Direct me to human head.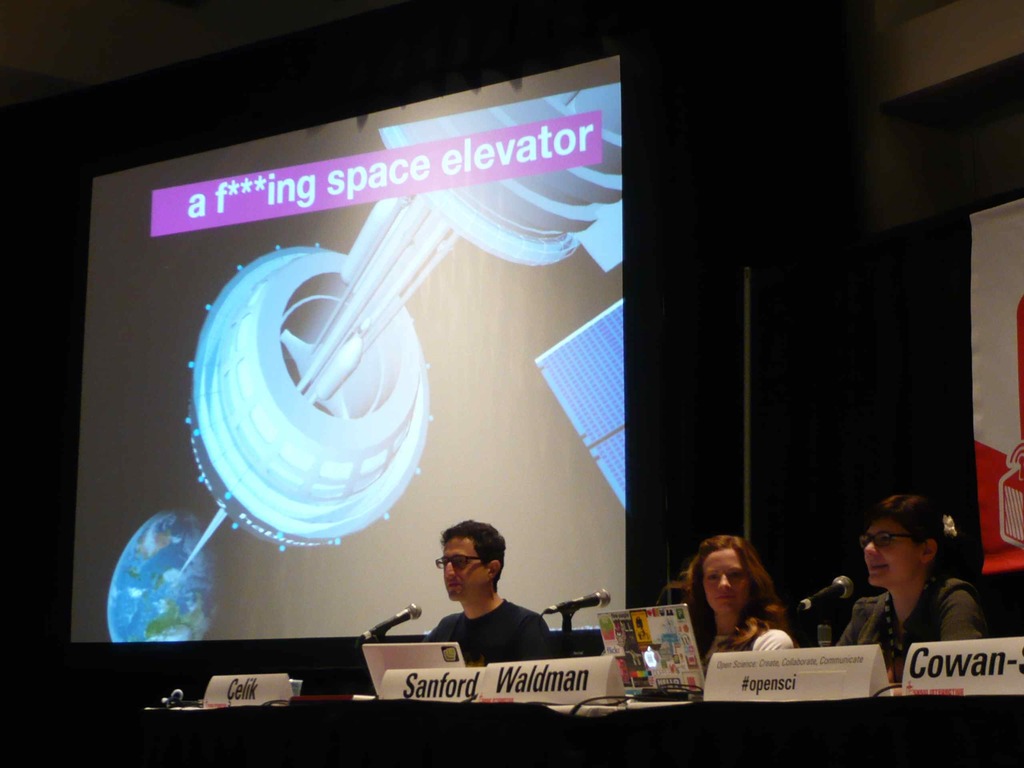
Direction: 696,532,767,616.
